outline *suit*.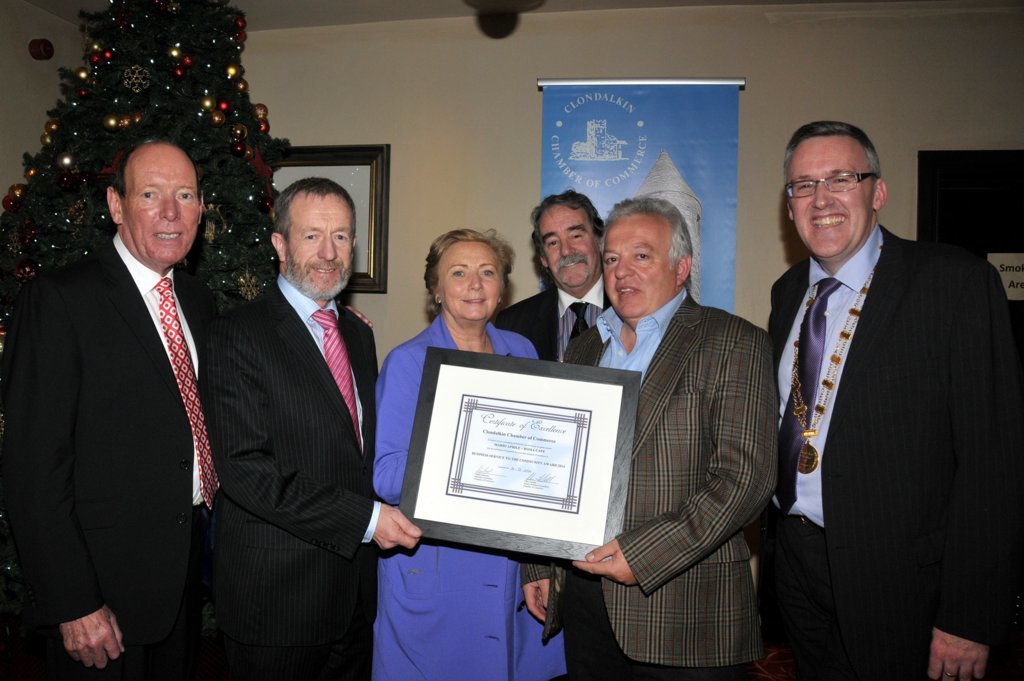
Outline: pyautogui.locateOnScreen(9, 226, 223, 680).
